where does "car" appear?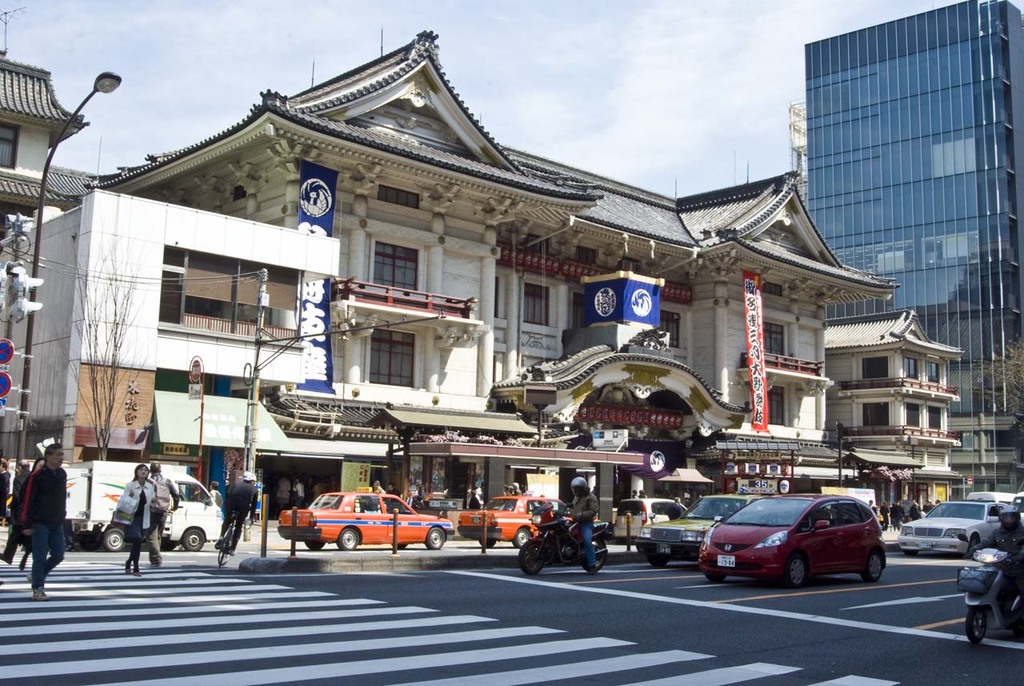
Appears at bbox=[631, 495, 762, 570].
